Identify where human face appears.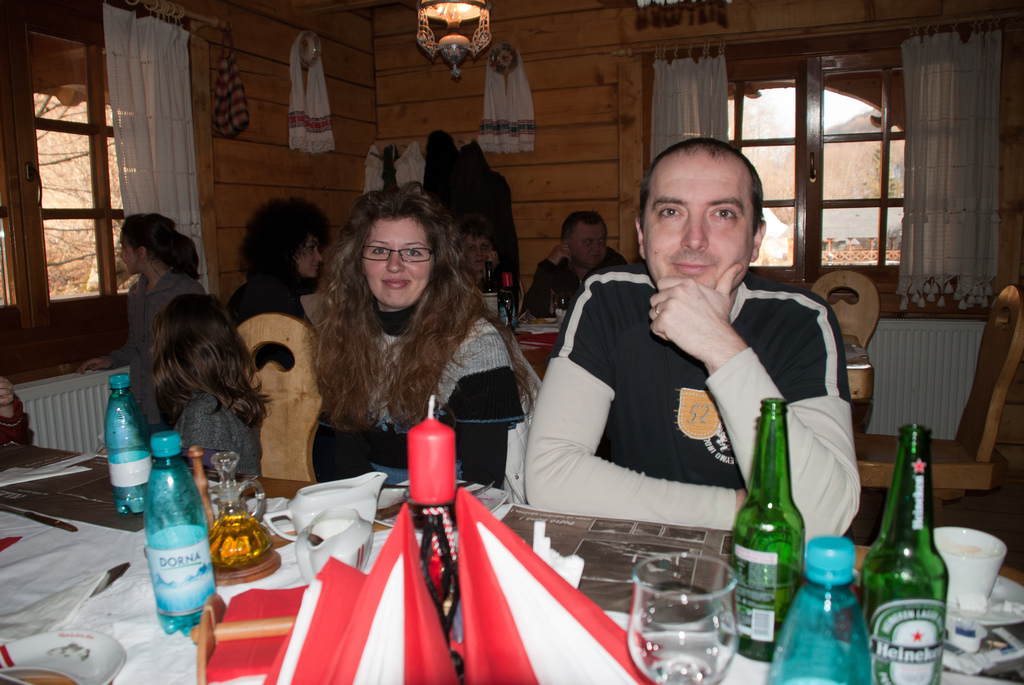
Appears at rect(460, 237, 488, 269).
